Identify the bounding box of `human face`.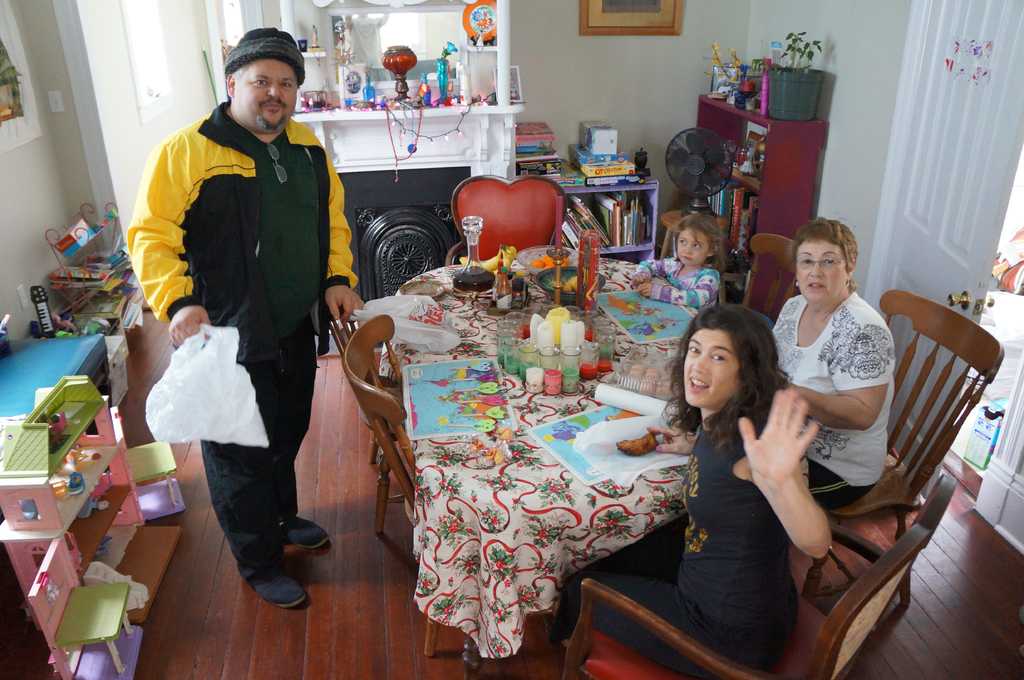
box=[684, 325, 740, 402].
